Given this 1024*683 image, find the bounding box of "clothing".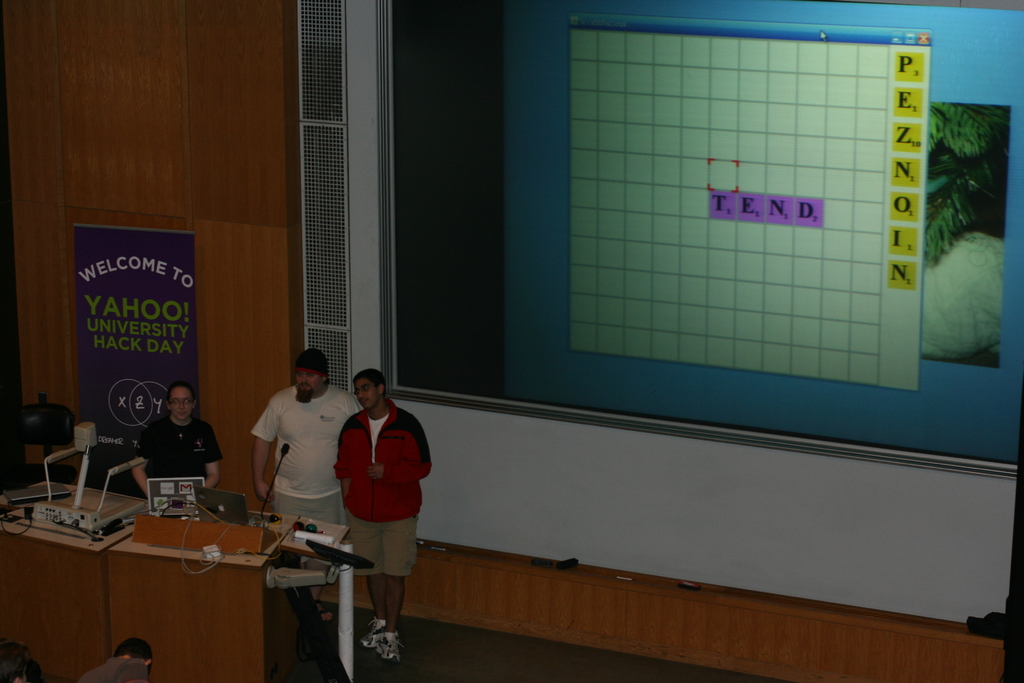
detection(243, 377, 368, 543).
